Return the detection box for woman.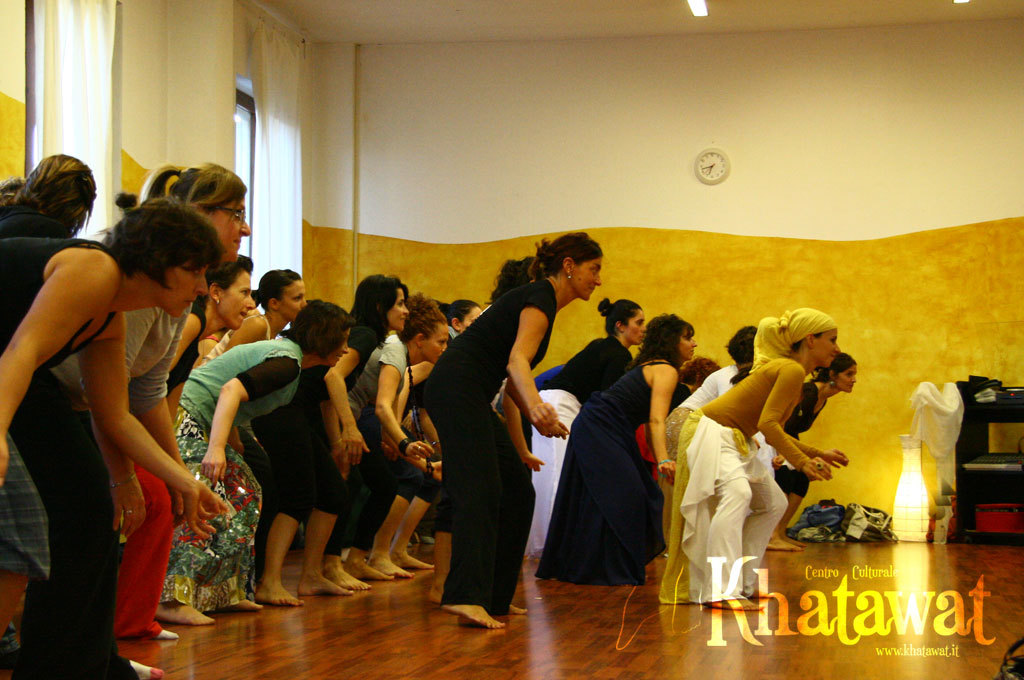
(x1=39, y1=159, x2=253, y2=679).
